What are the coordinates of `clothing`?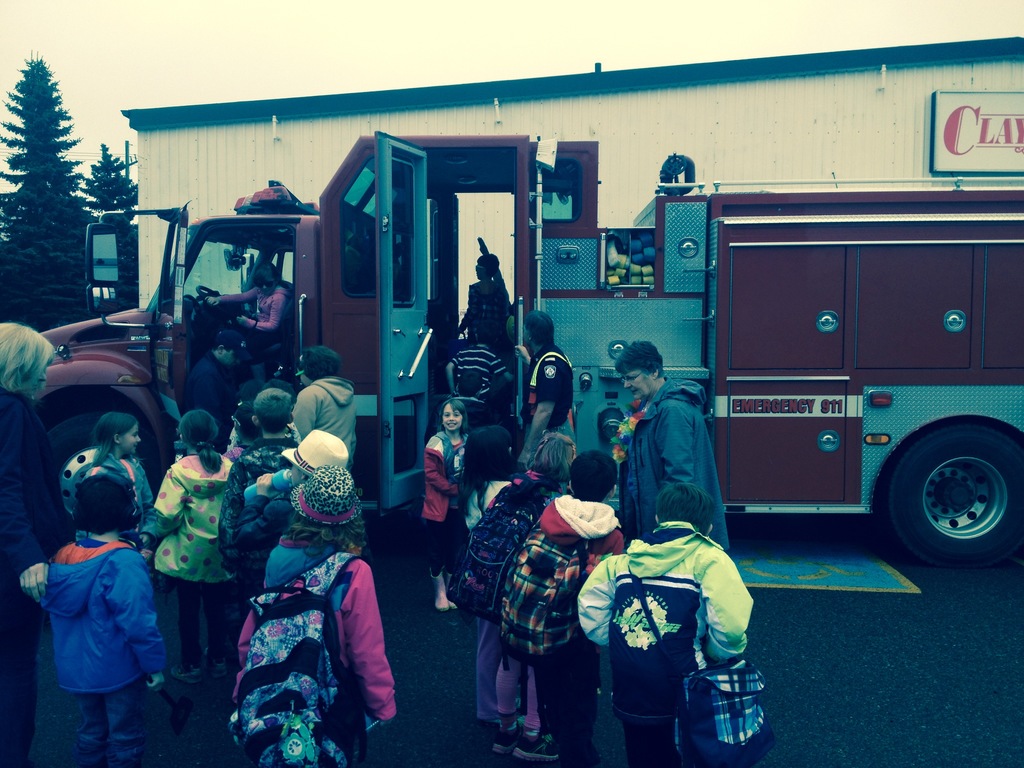
select_region(467, 471, 513, 715).
